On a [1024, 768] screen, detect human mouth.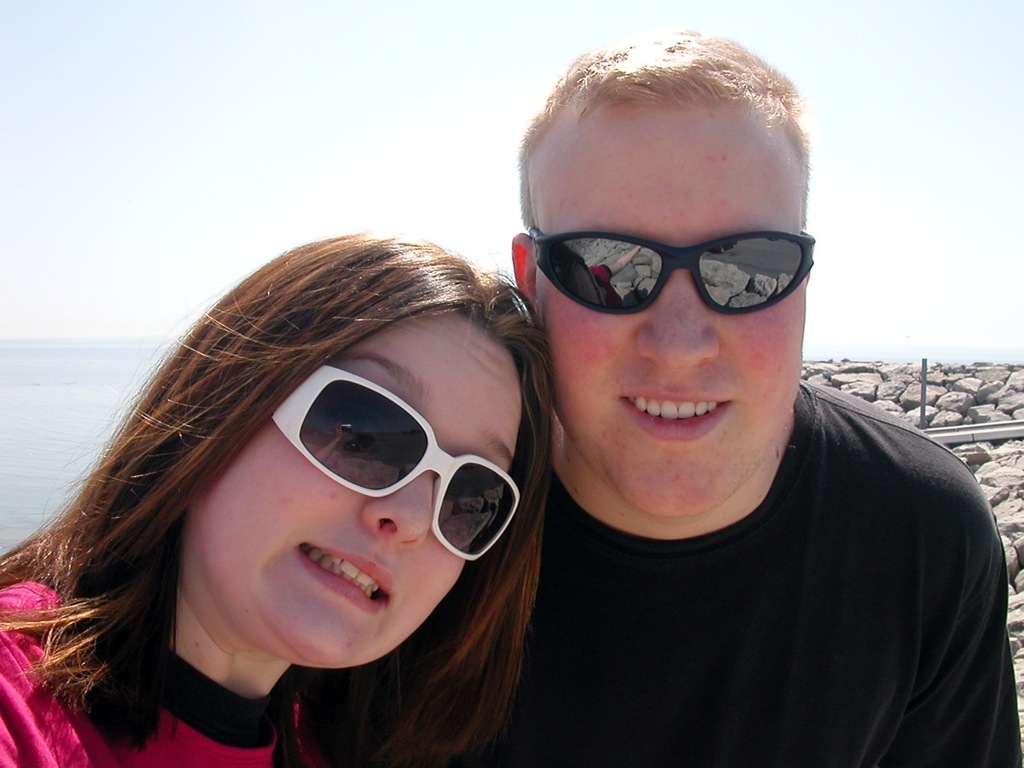
region(294, 527, 406, 627).
